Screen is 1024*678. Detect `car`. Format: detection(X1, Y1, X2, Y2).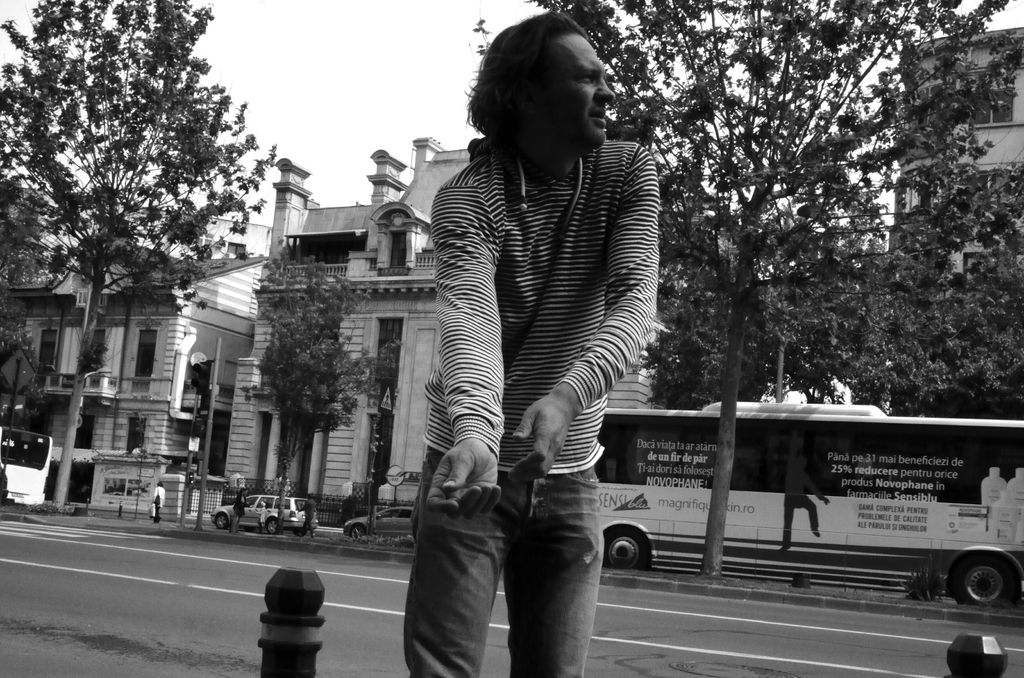
detection(343, 507, 420, 538).
